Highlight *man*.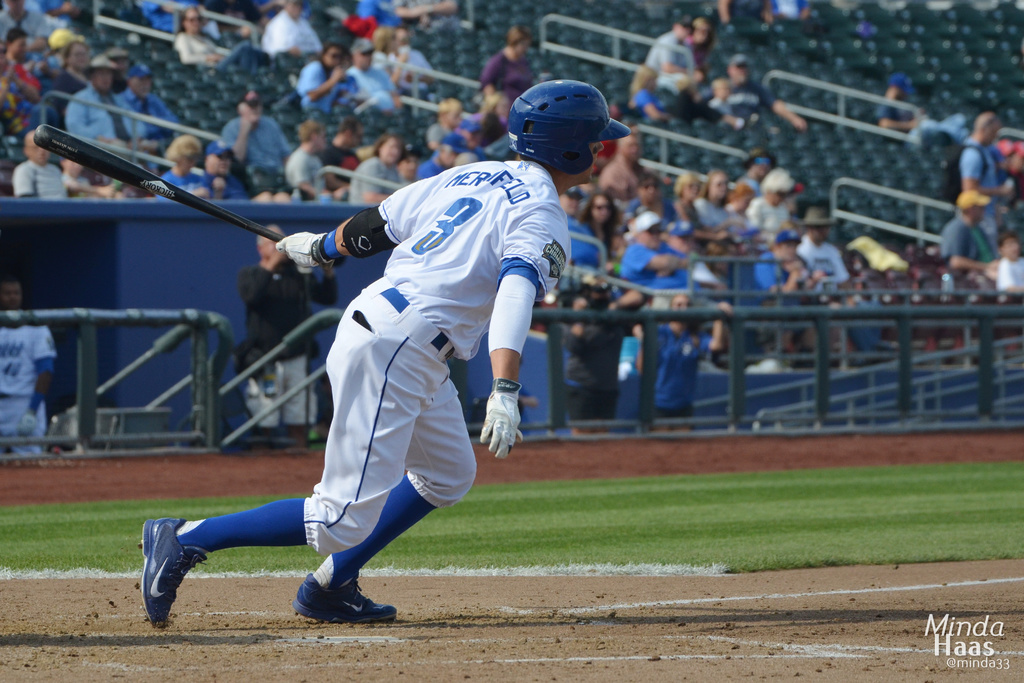
Highlighted region: x1=12, y1=128, x2=68, y2=198.
